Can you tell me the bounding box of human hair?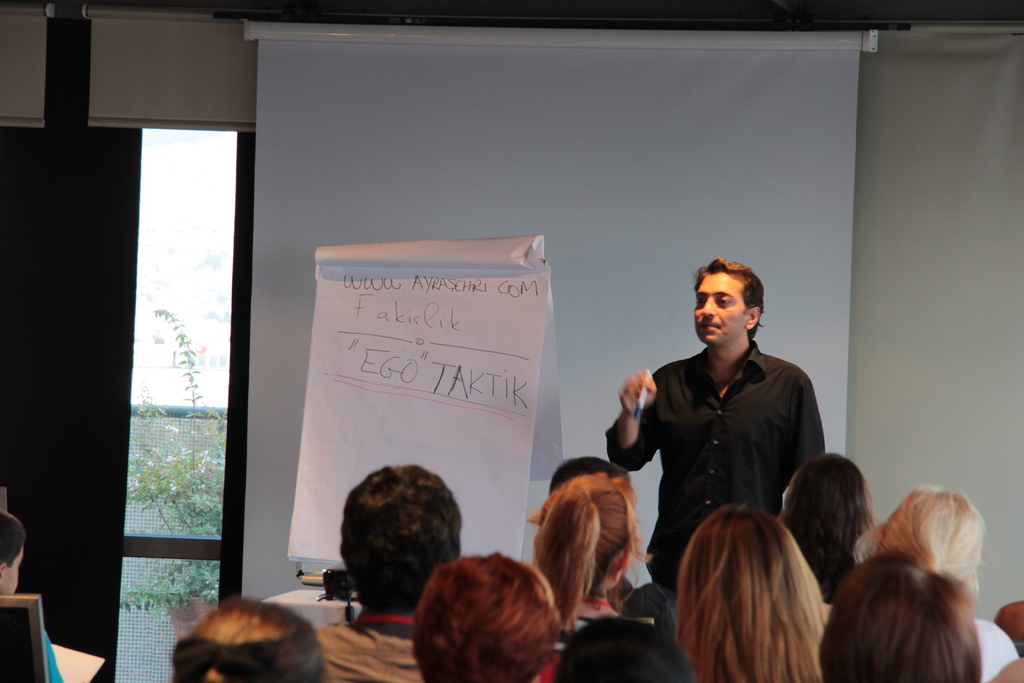
<bbox>680, 502, 849, 682</bbox>.
